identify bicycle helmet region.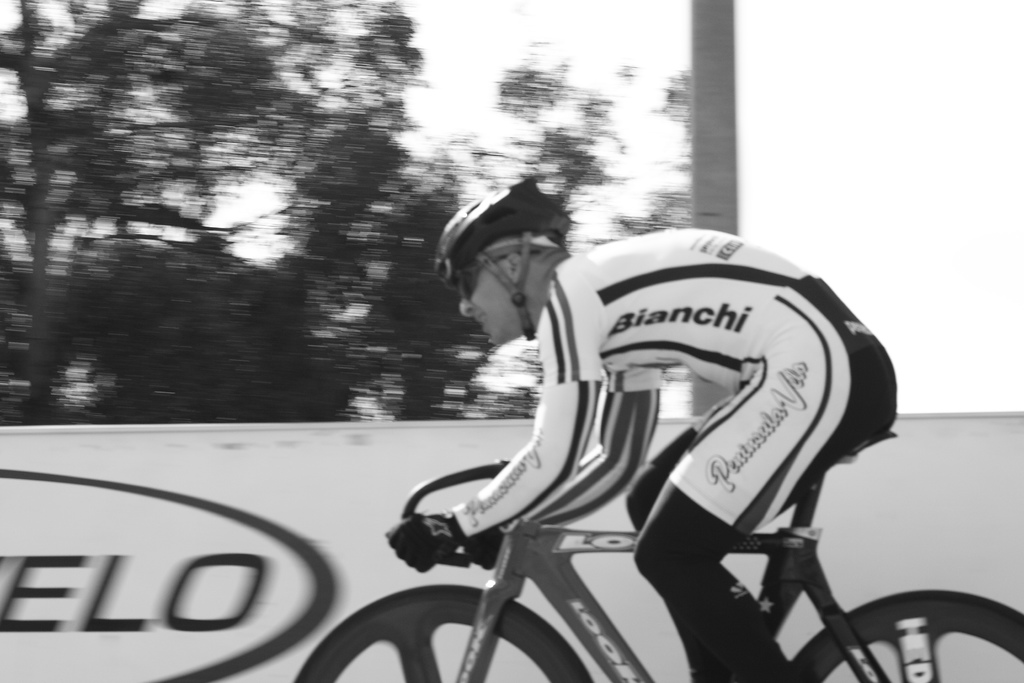
Region: crop(435, 177, 573, 335).
